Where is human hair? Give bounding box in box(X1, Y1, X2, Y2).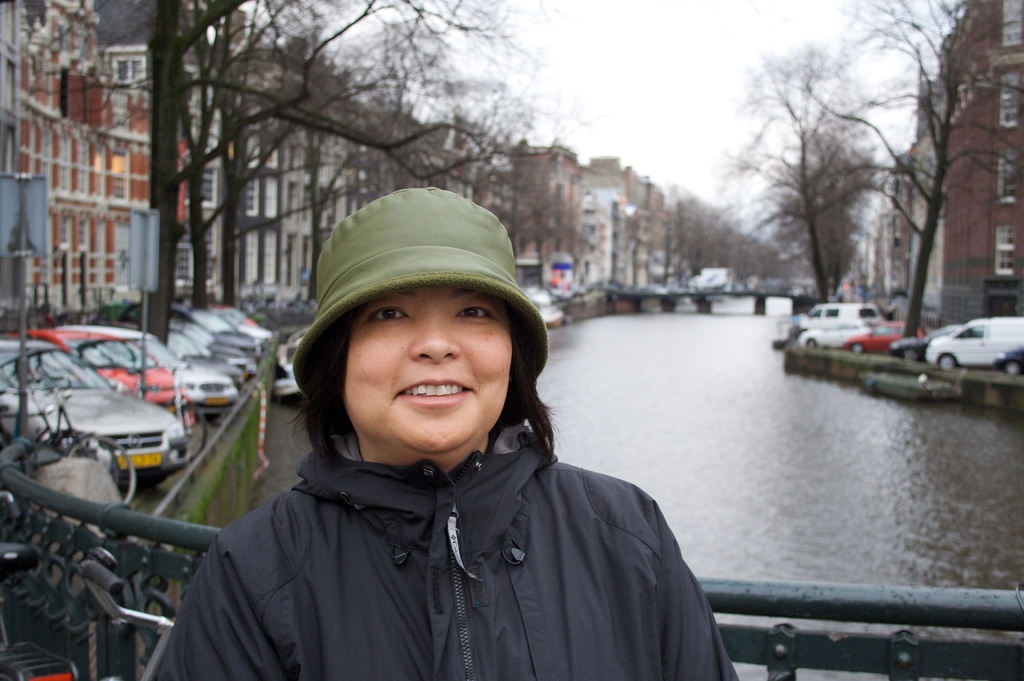
box(293, 303, 522, 439).
